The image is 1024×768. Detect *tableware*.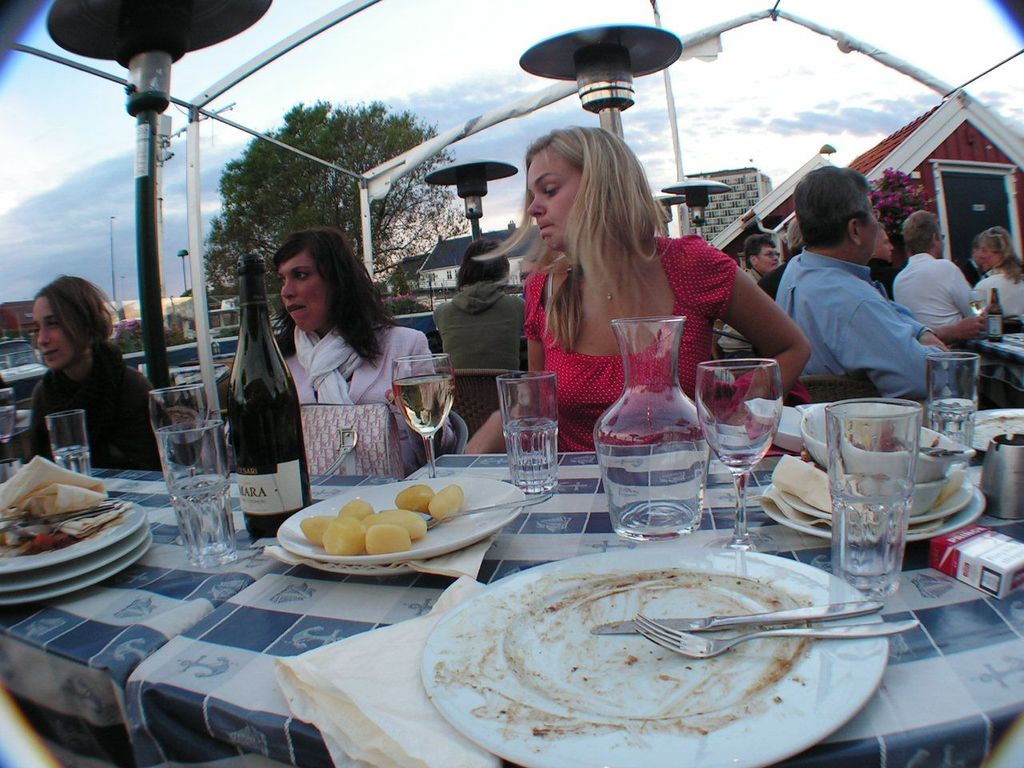
Detection: box(0, 518, 155, 594).
